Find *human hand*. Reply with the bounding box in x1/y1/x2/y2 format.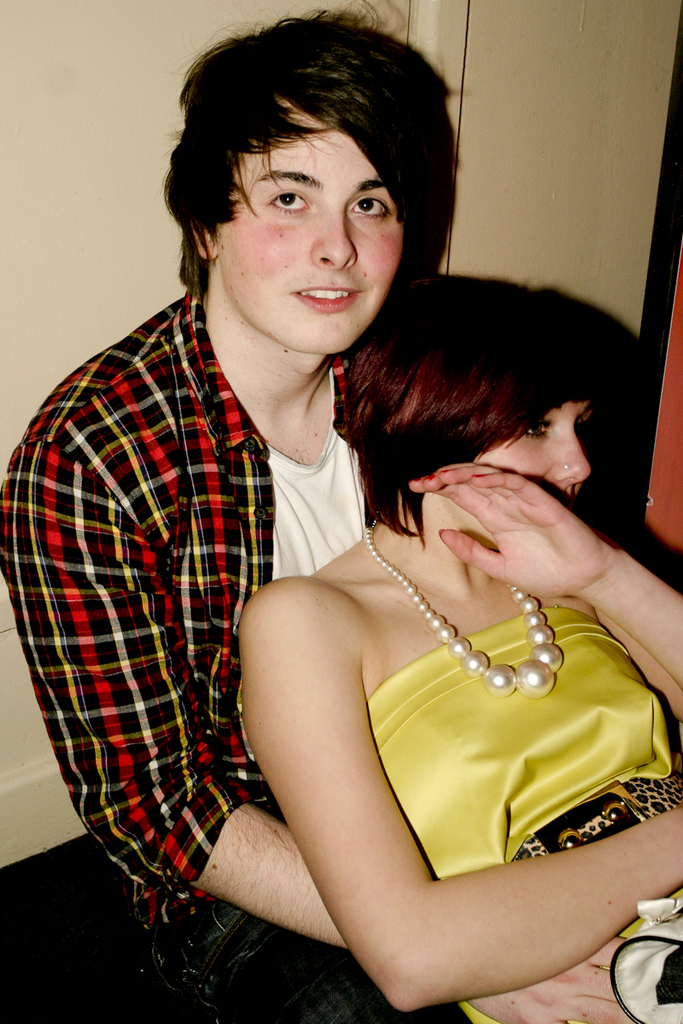
465/933/626/1023.
